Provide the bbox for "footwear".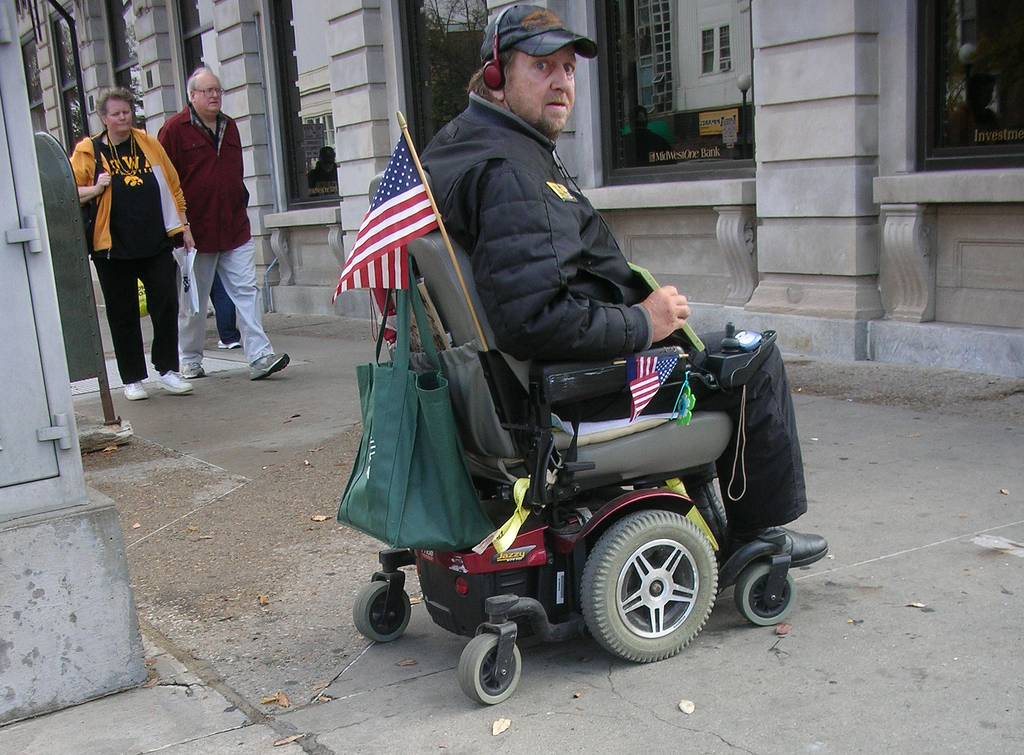
(left=216, top=338, right=243, bottom=351).
